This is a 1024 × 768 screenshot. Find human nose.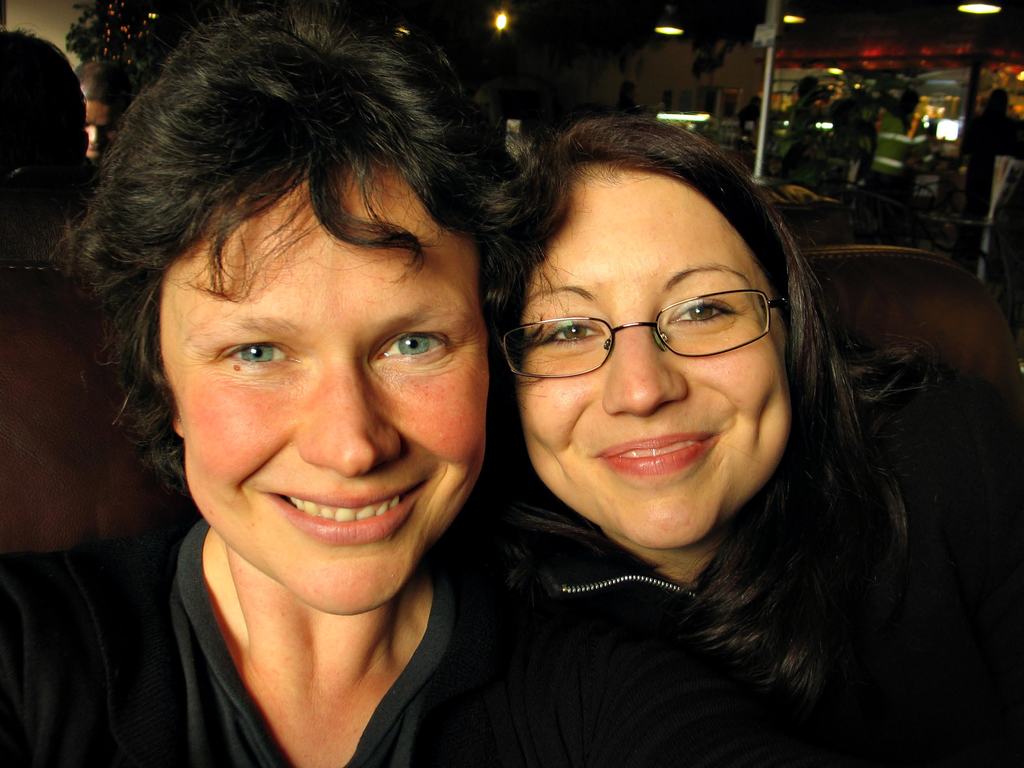
Bounding box: Rect(296, 349, 406, 479).
